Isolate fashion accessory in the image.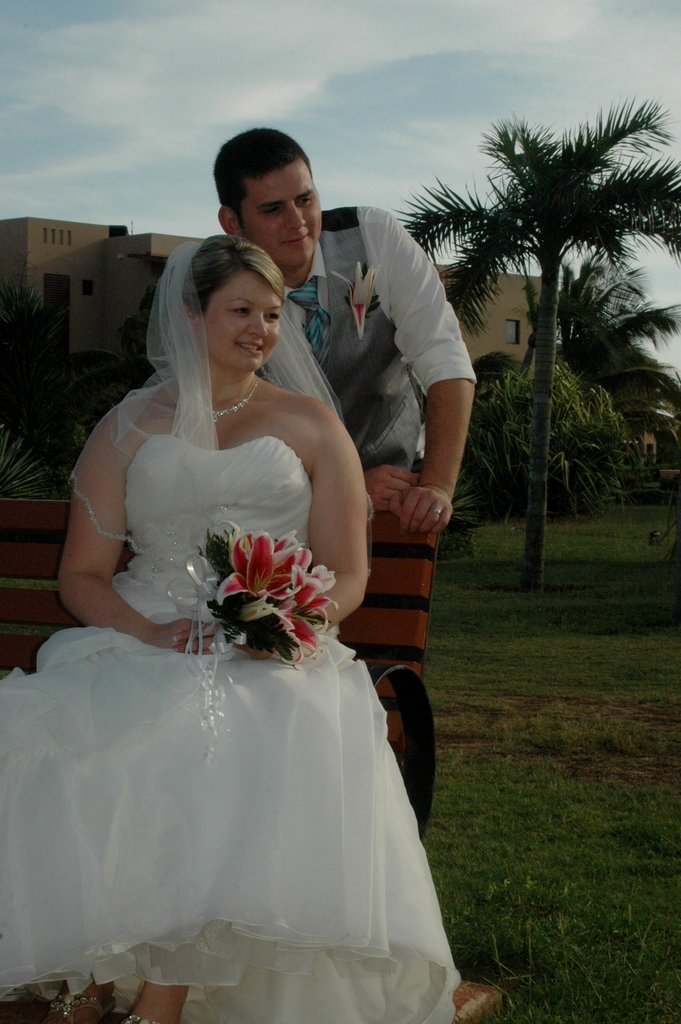
Isolated region: l=37, t=984, r=117, b=1023.
